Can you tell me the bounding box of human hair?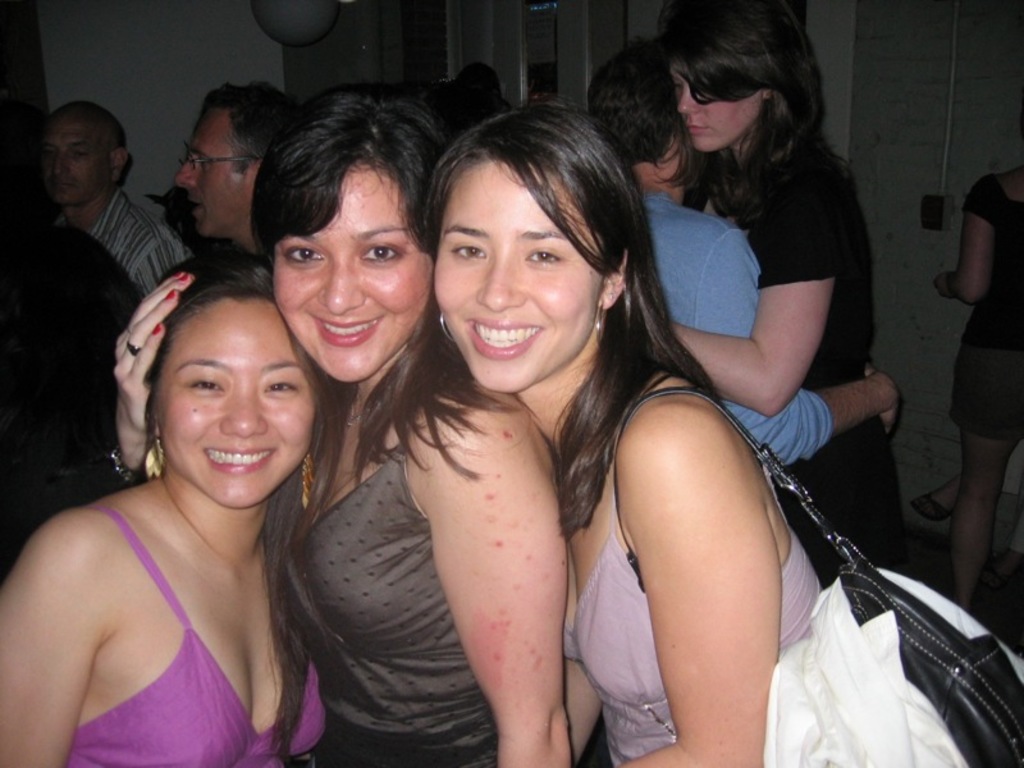
247:76:527:490.
